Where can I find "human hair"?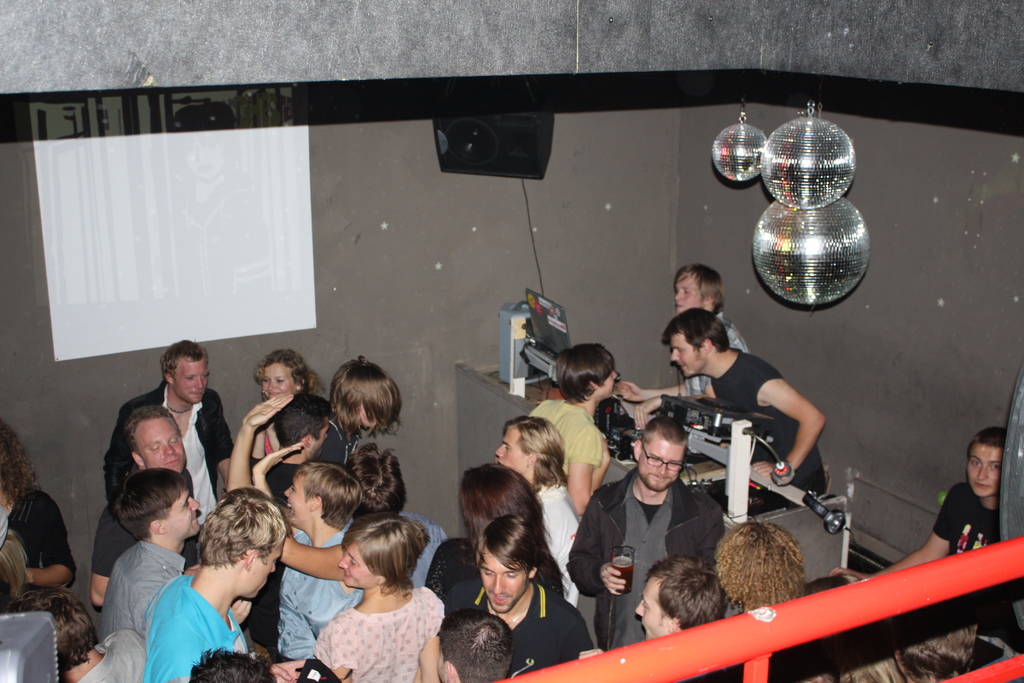
You can find it at [161, 341, 211, 383].
